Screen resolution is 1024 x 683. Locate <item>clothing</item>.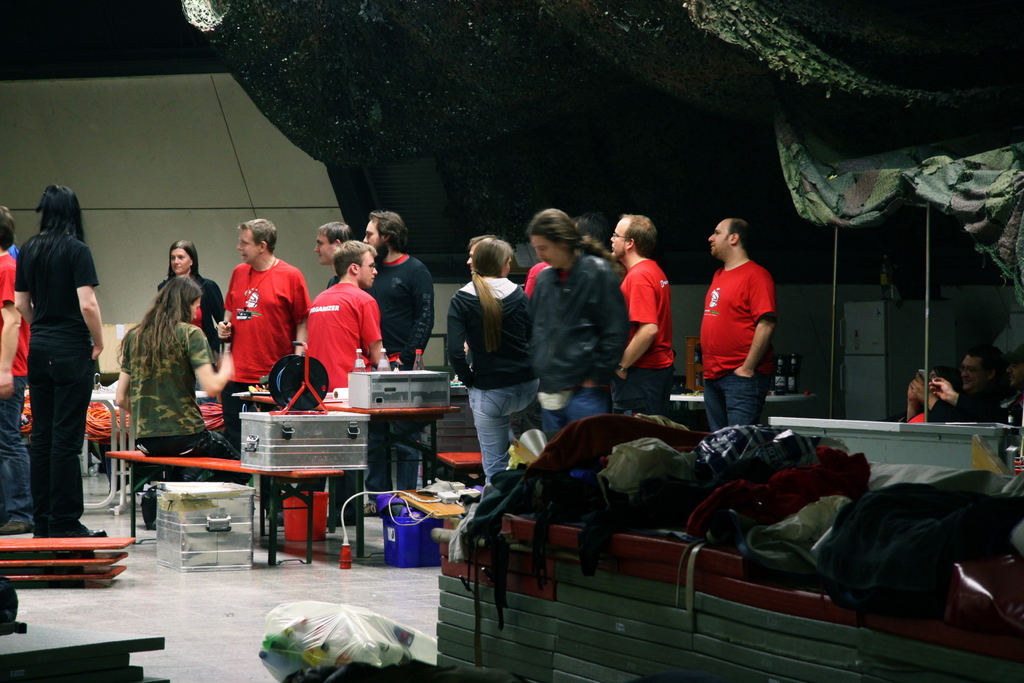
119 311 241 520.
